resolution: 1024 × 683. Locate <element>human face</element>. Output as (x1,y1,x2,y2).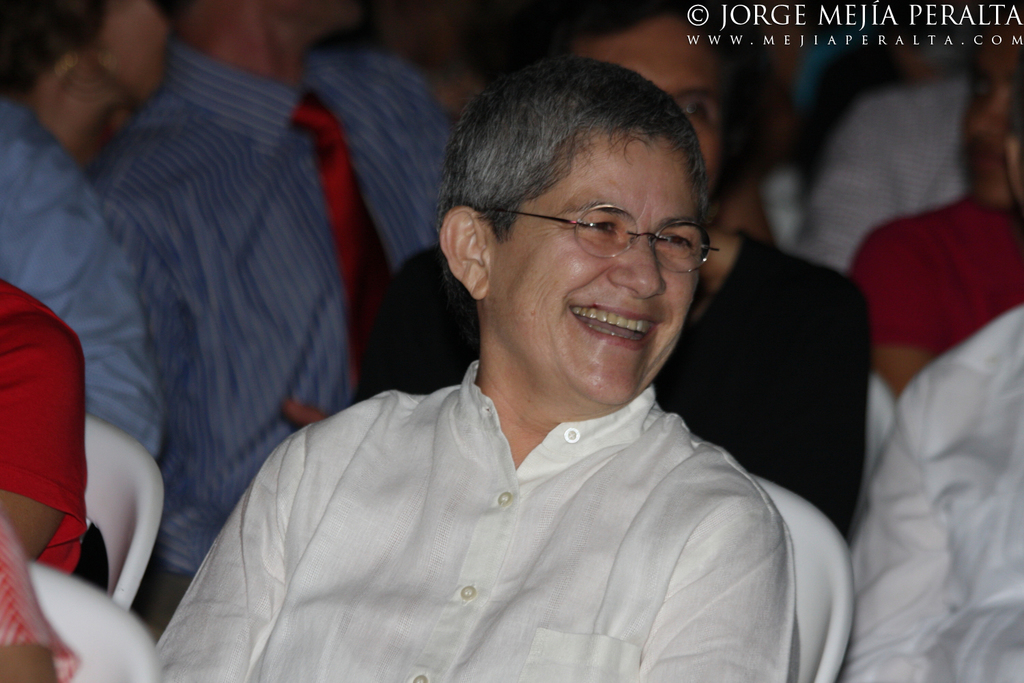
(489,133,701,406).
